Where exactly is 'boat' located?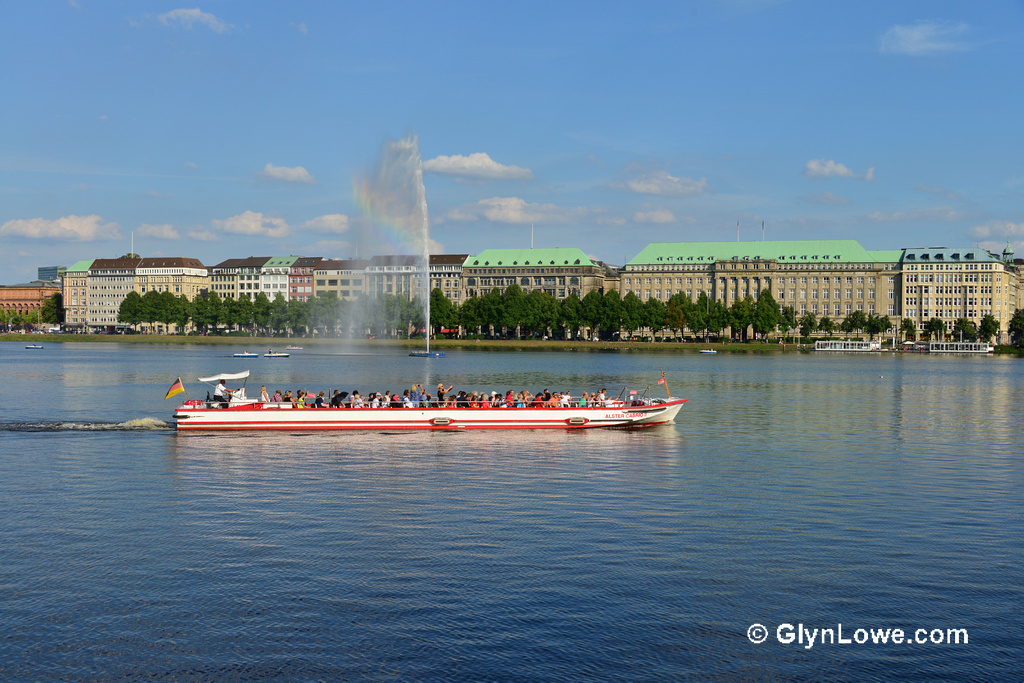
Its bounding box is x1=263 y1=349 x2=289 y2=360.
